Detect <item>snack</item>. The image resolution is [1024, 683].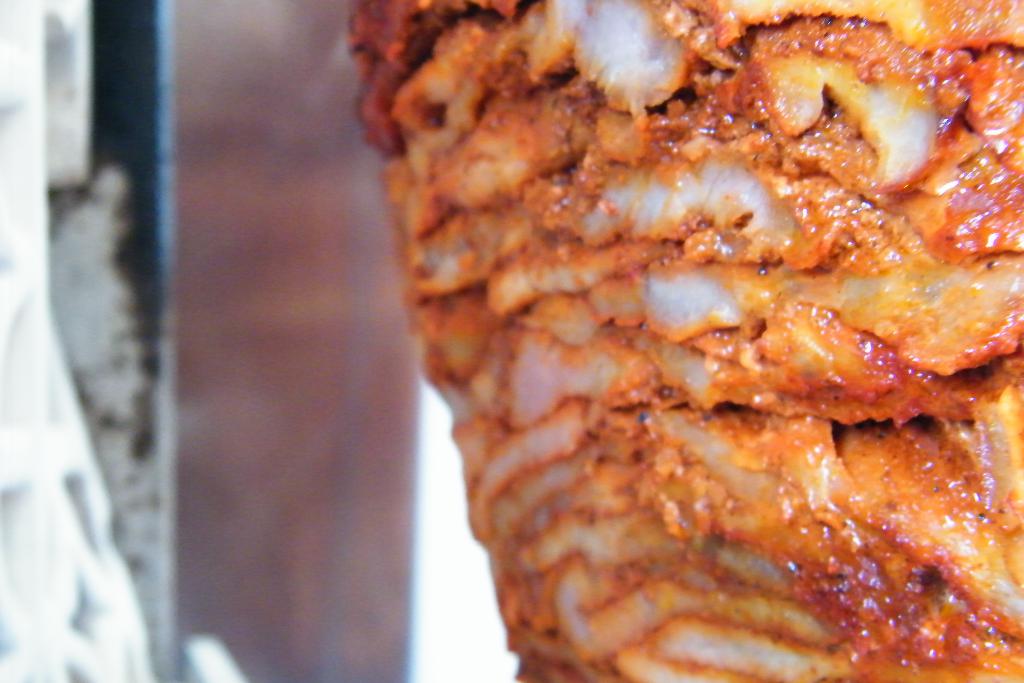
rect(356, 0, 1020, 682).
